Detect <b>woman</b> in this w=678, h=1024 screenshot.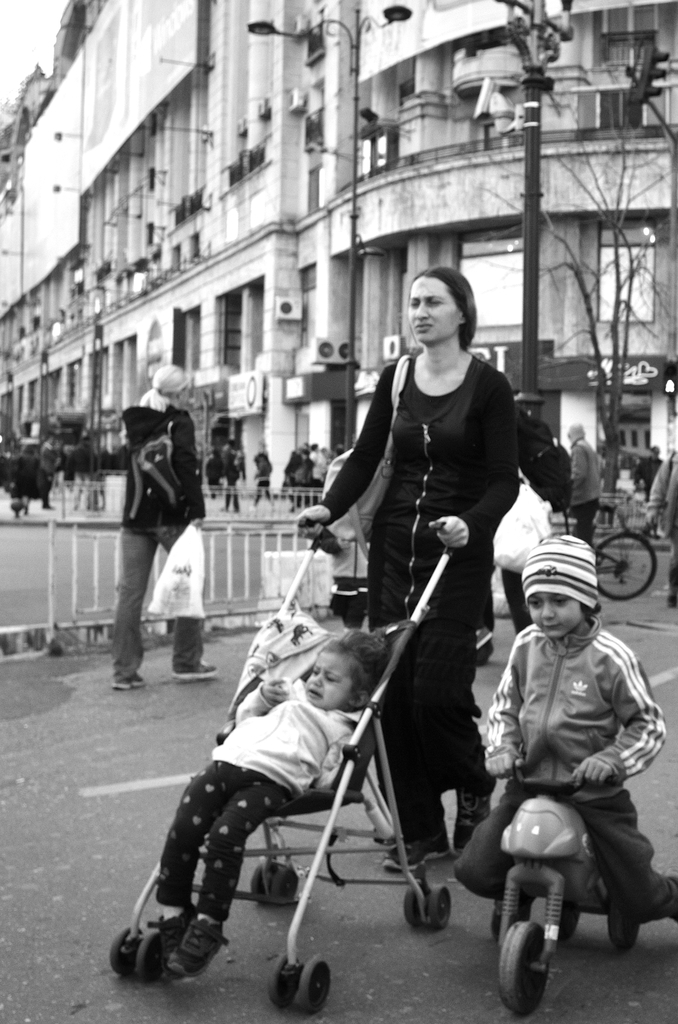
Detection: crop(295, 262, 520, 868).
